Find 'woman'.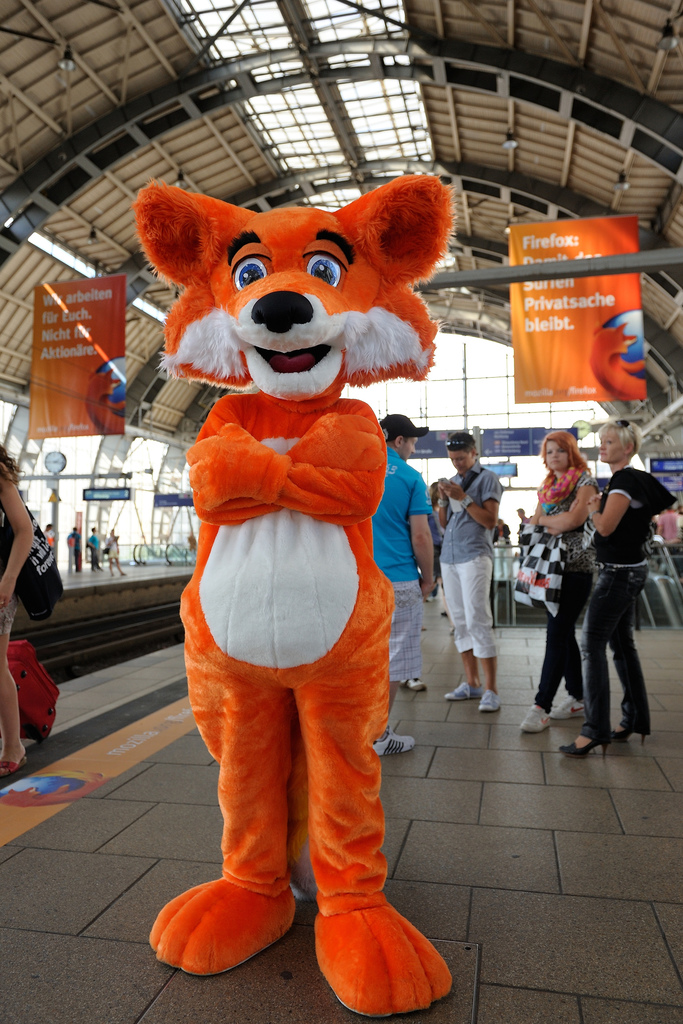
(x1=559, y1=398, x2=671, y2=753).
